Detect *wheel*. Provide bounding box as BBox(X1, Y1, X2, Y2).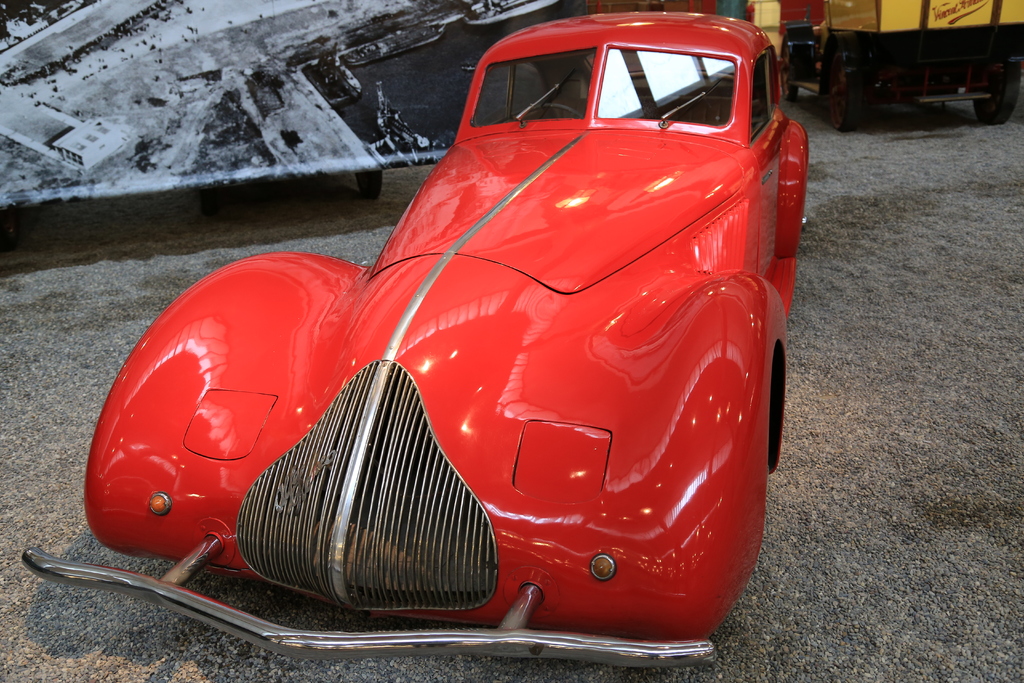
BBox(780, 45, 798, 106).
